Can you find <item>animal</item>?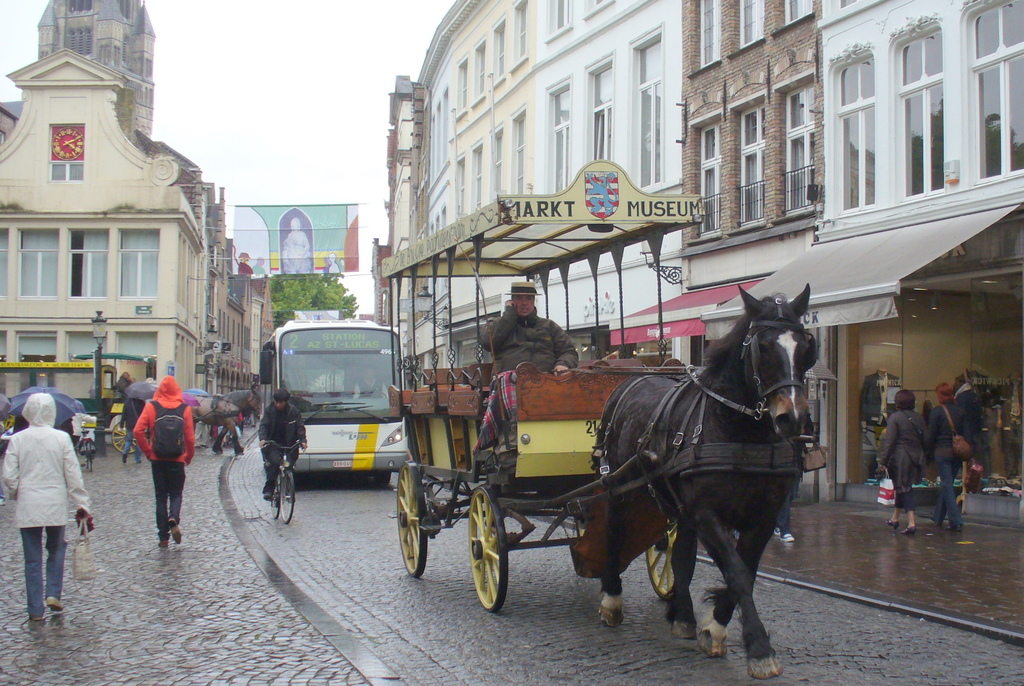
Yes, bounding box: locate(182, 387, 259, 461).
